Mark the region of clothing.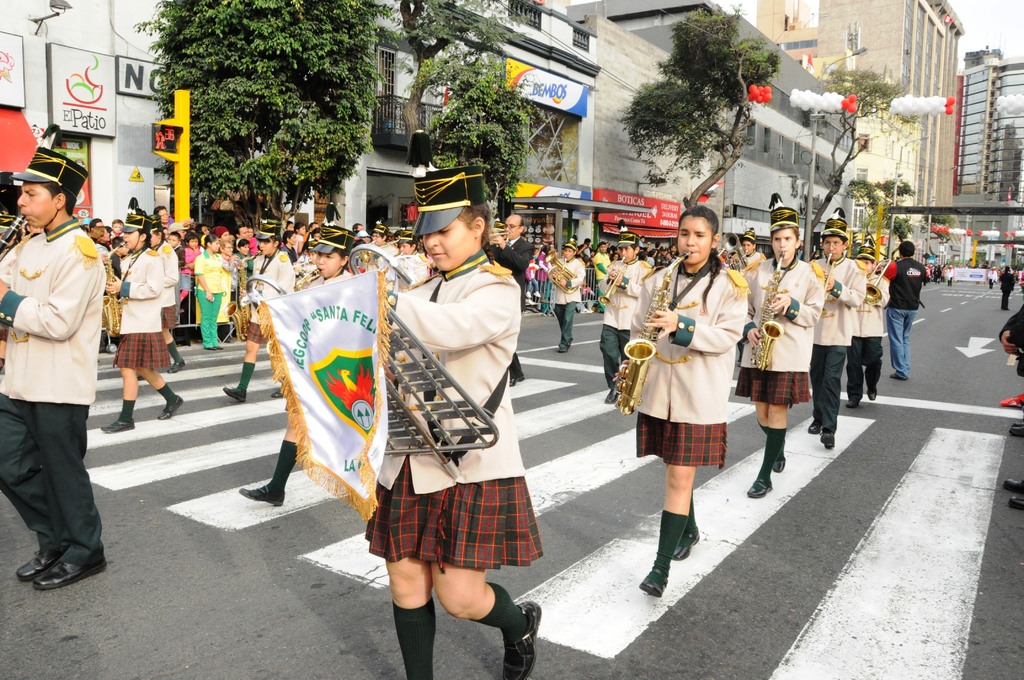
Region: [115,232,166,366].
